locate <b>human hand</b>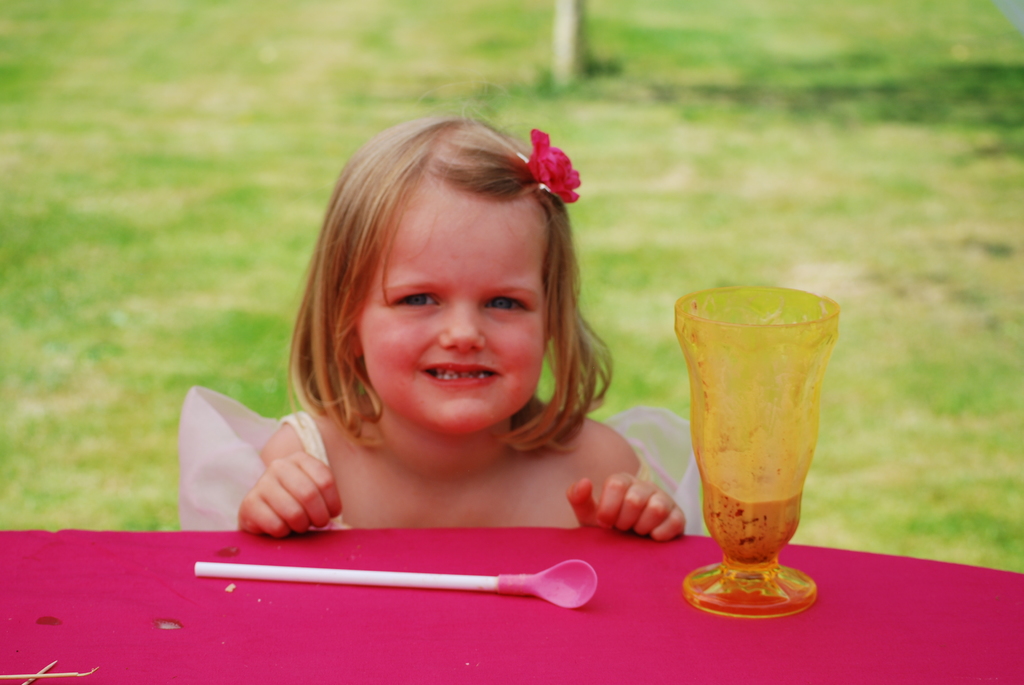
577, 479, 677, 551
